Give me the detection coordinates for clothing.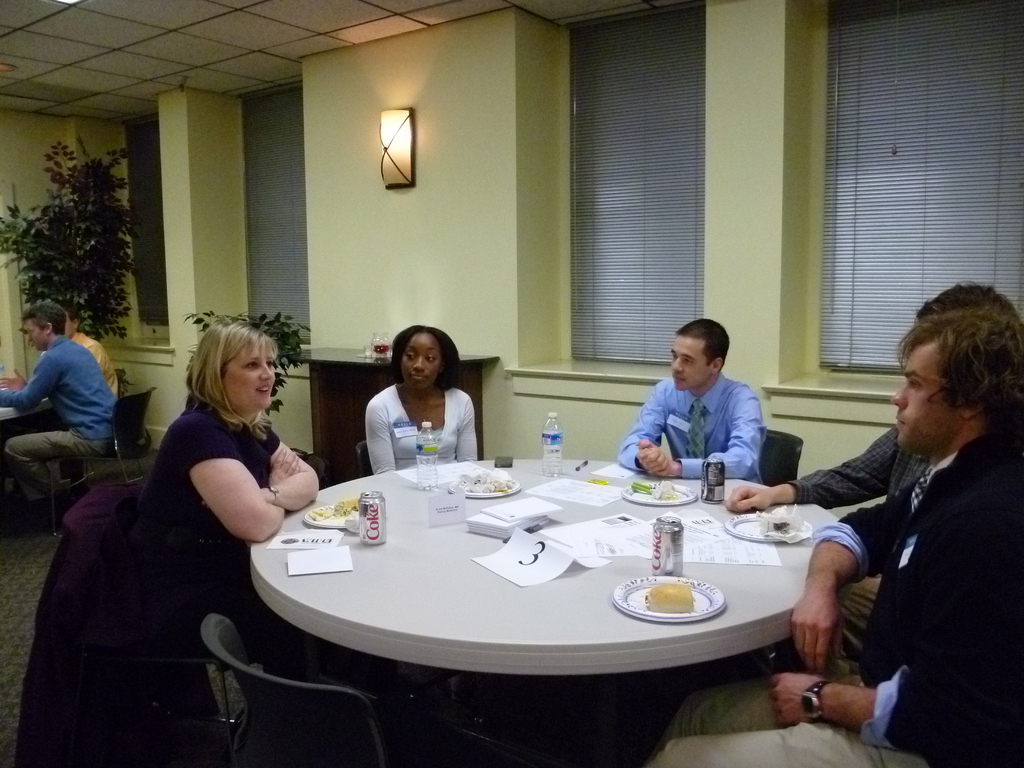
[x1=70, y1=332, x2=123, y2=399].
